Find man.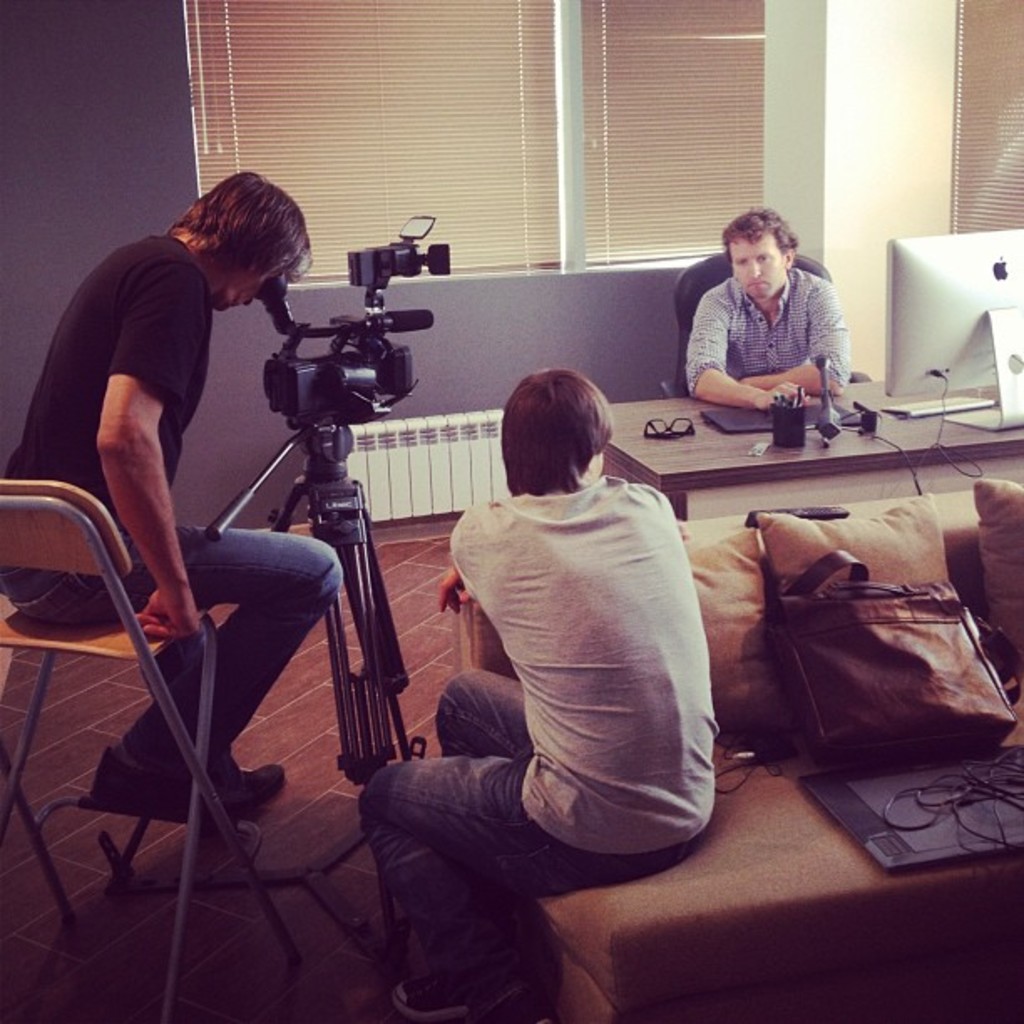
l=671, t=209, r=863, b=422.
